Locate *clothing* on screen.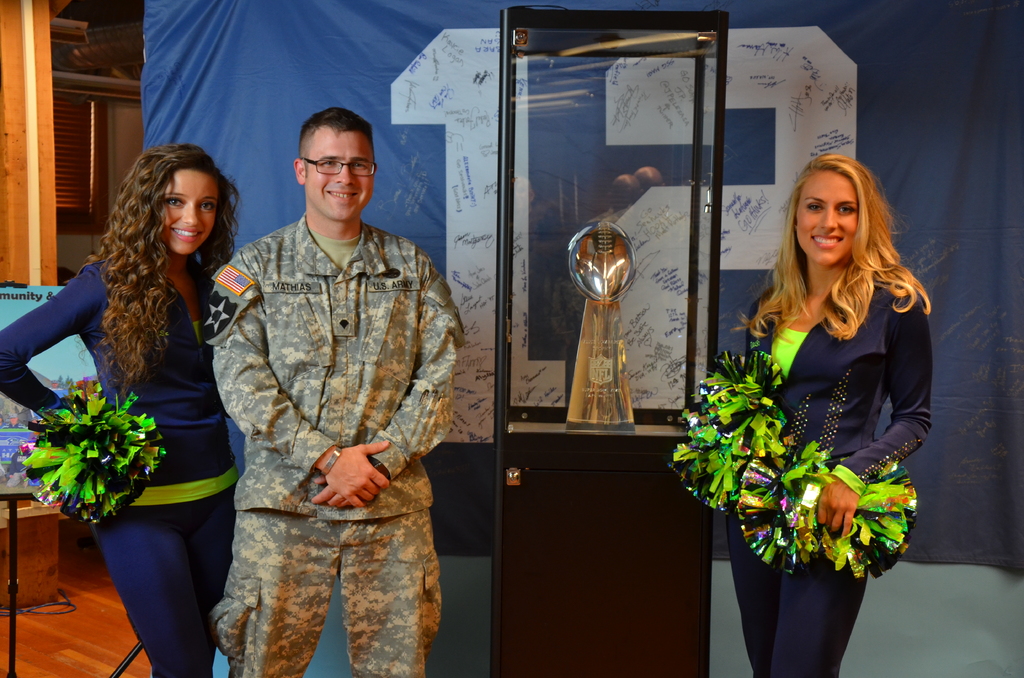
On screen at (199, 213, 467, 677).
